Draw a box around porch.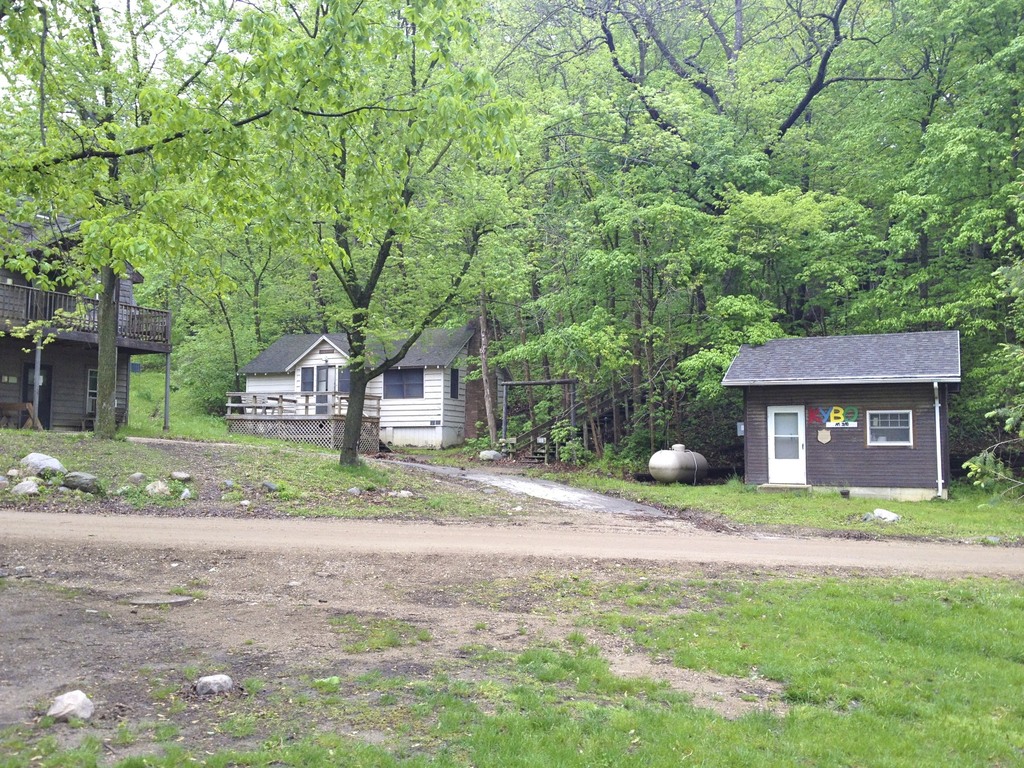
box(1, 393, 131, 433).
